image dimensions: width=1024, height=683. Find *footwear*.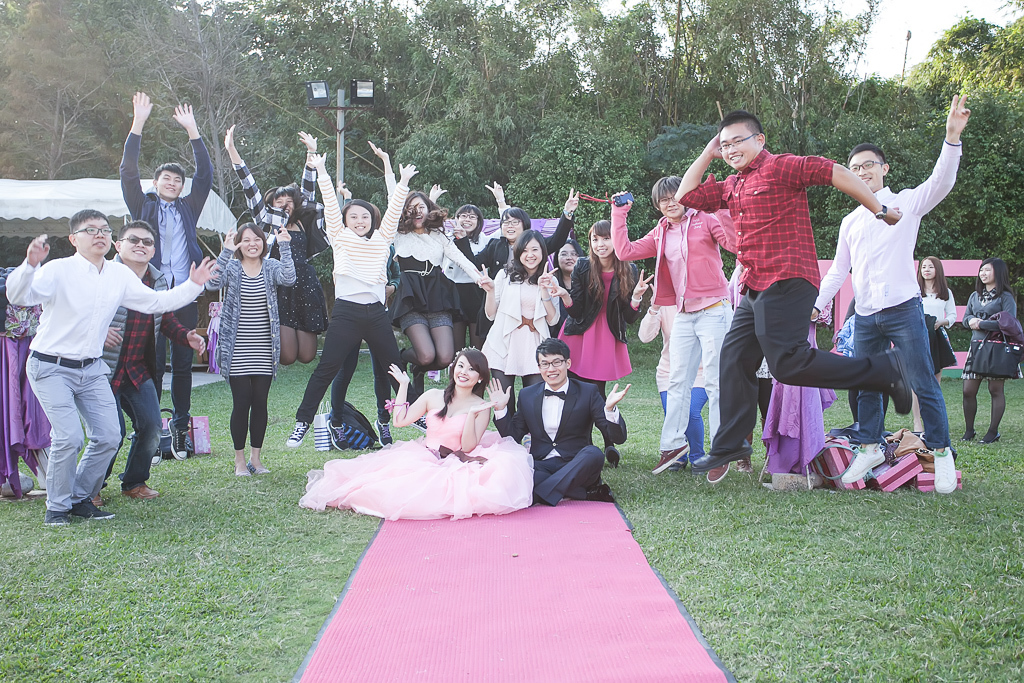
932 446 958 494.
